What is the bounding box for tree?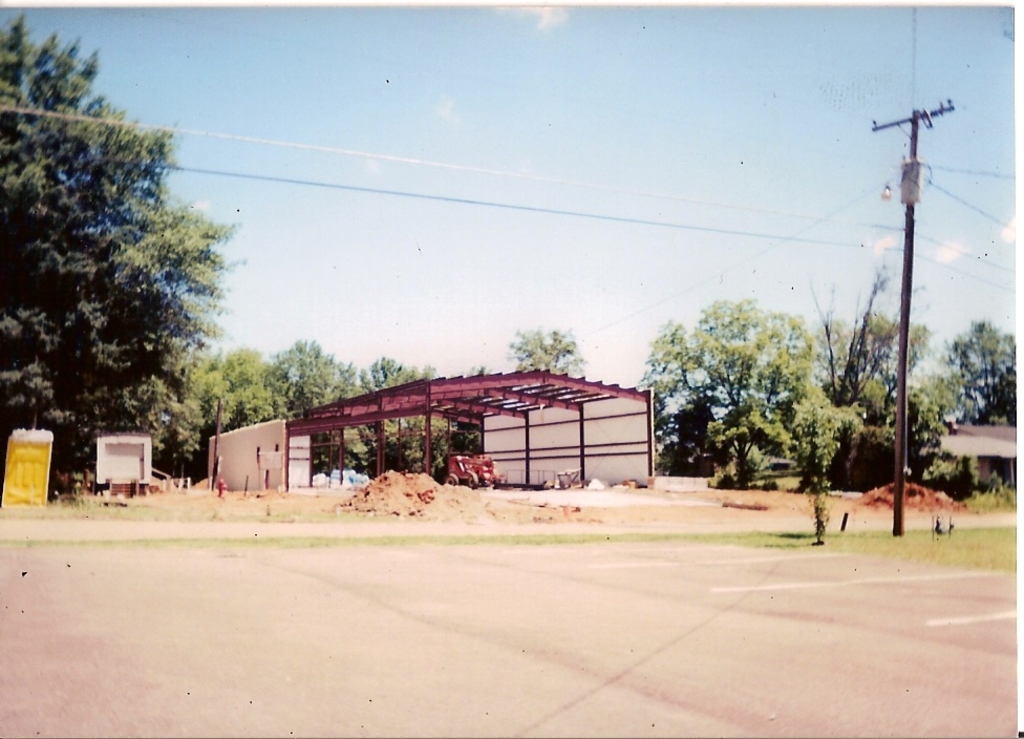
rect(102, 197, 255, 407).
